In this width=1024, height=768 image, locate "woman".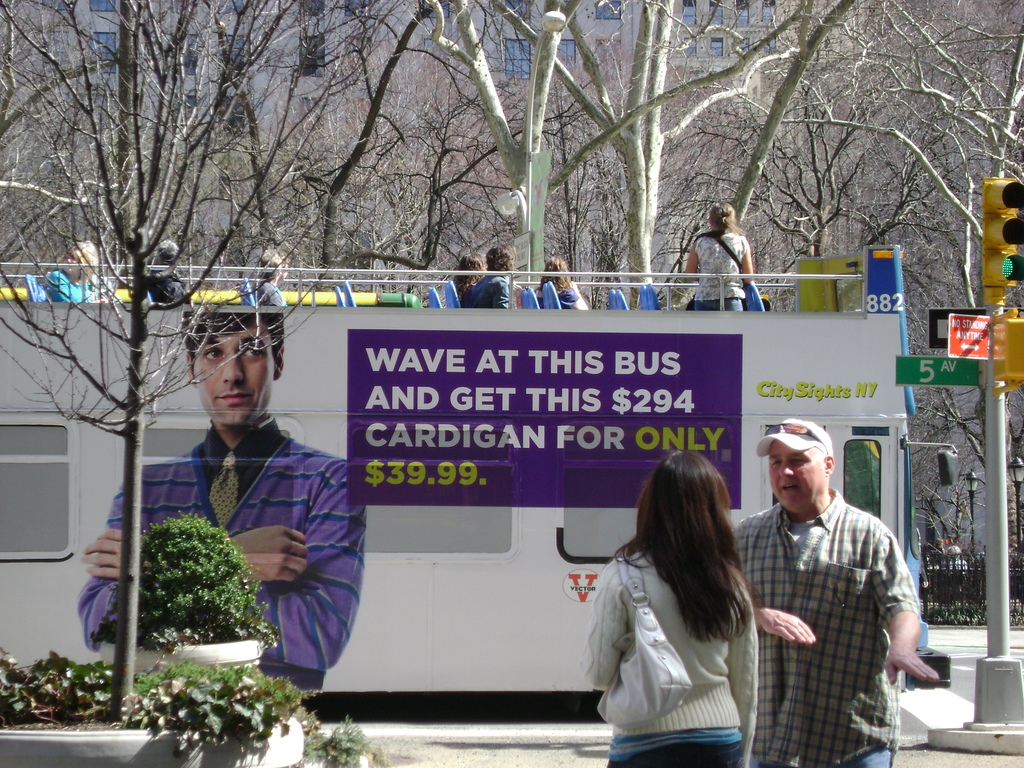
Bounding box: <region>534, 257, 598, 312</region>.
